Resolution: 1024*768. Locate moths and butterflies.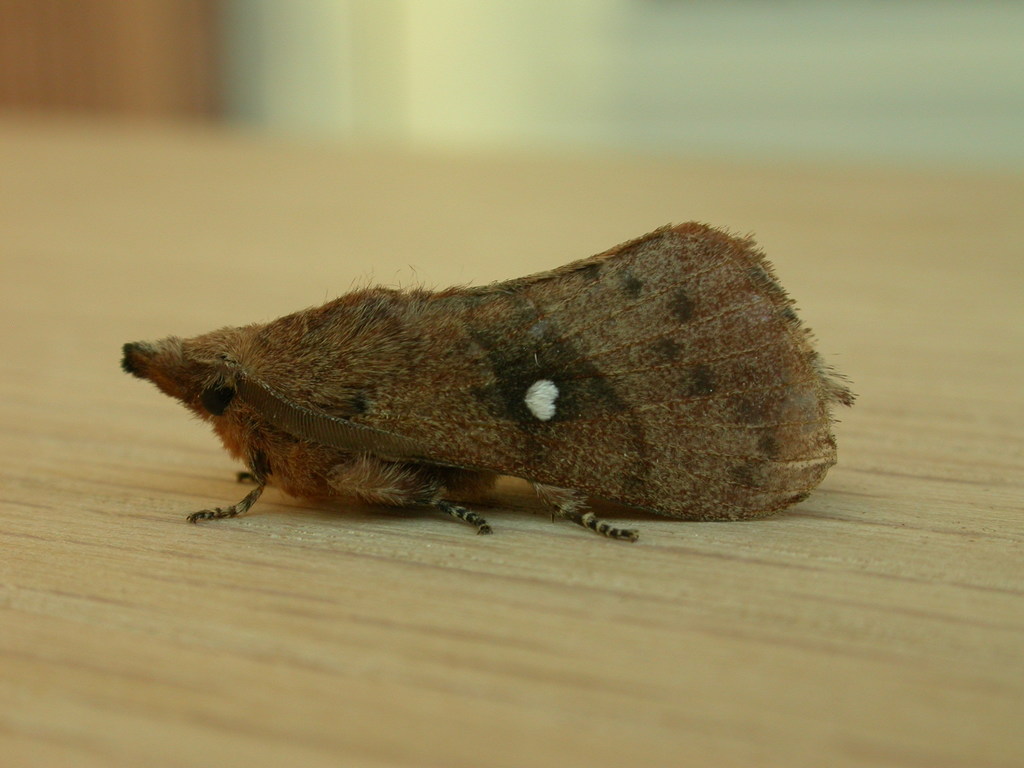
{"left": 118, "top": 216, "right": 857, "bottom": 545}.
